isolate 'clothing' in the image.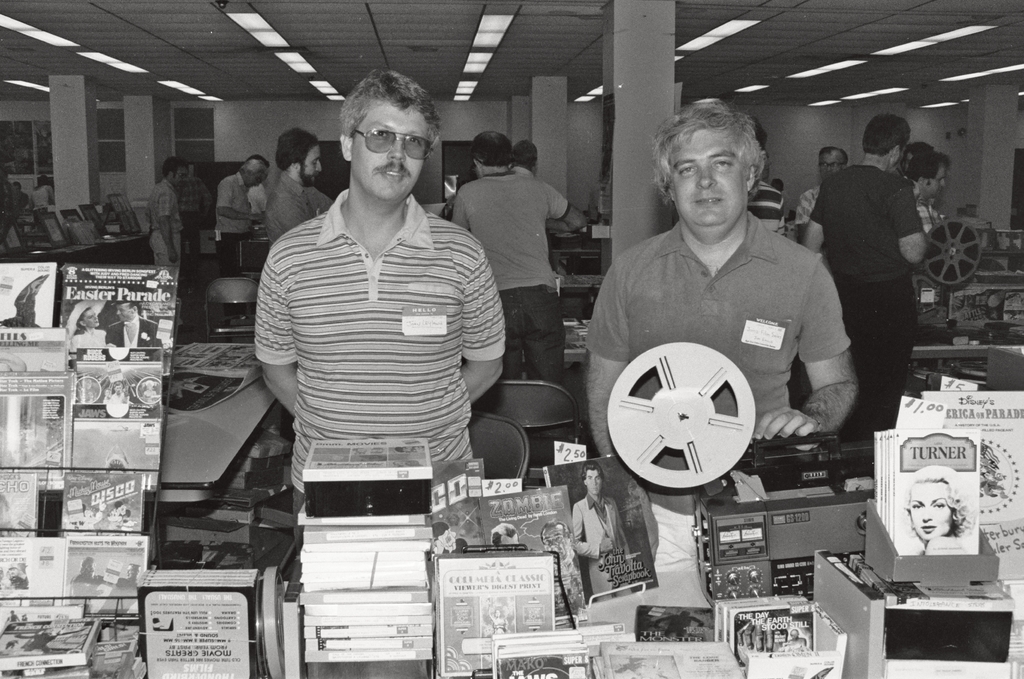
Isolated region: 245/142/517/535.
